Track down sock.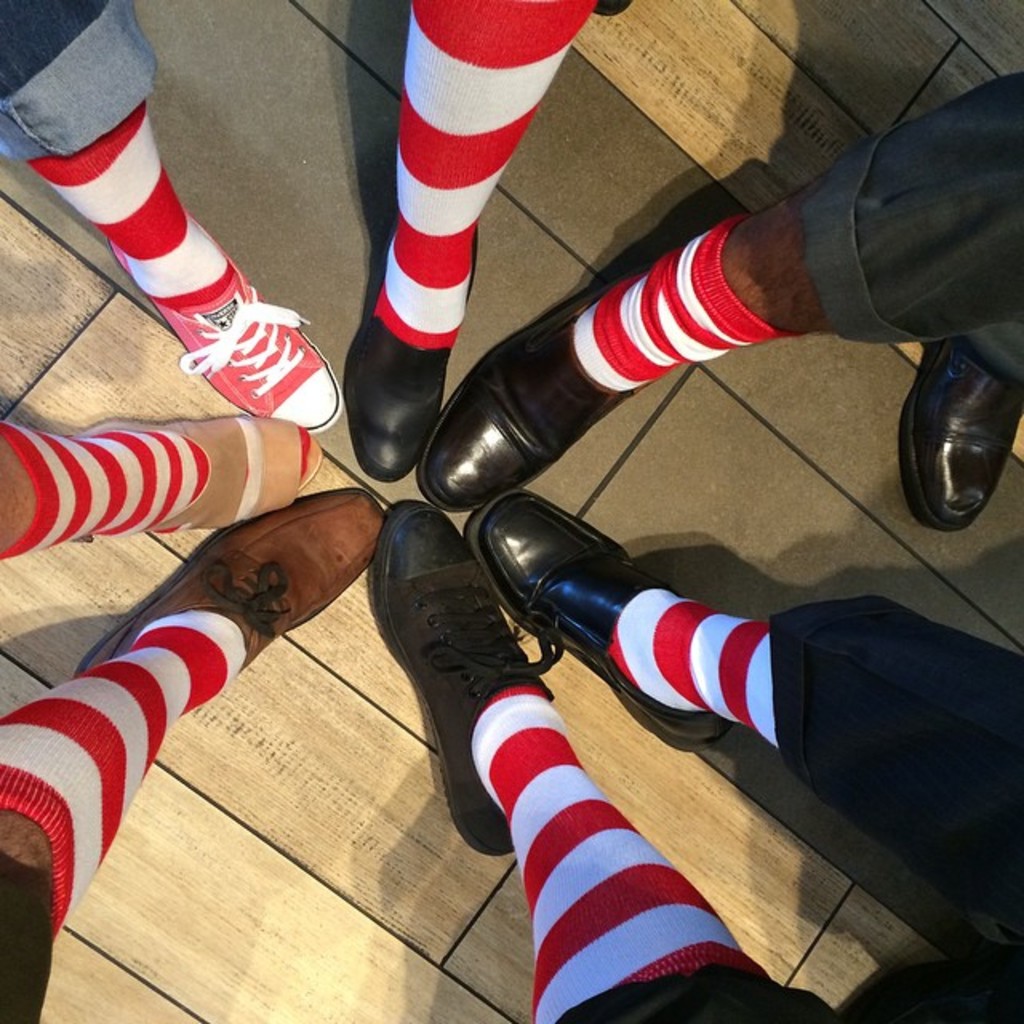
Tracked to [469,680,771,1022].
